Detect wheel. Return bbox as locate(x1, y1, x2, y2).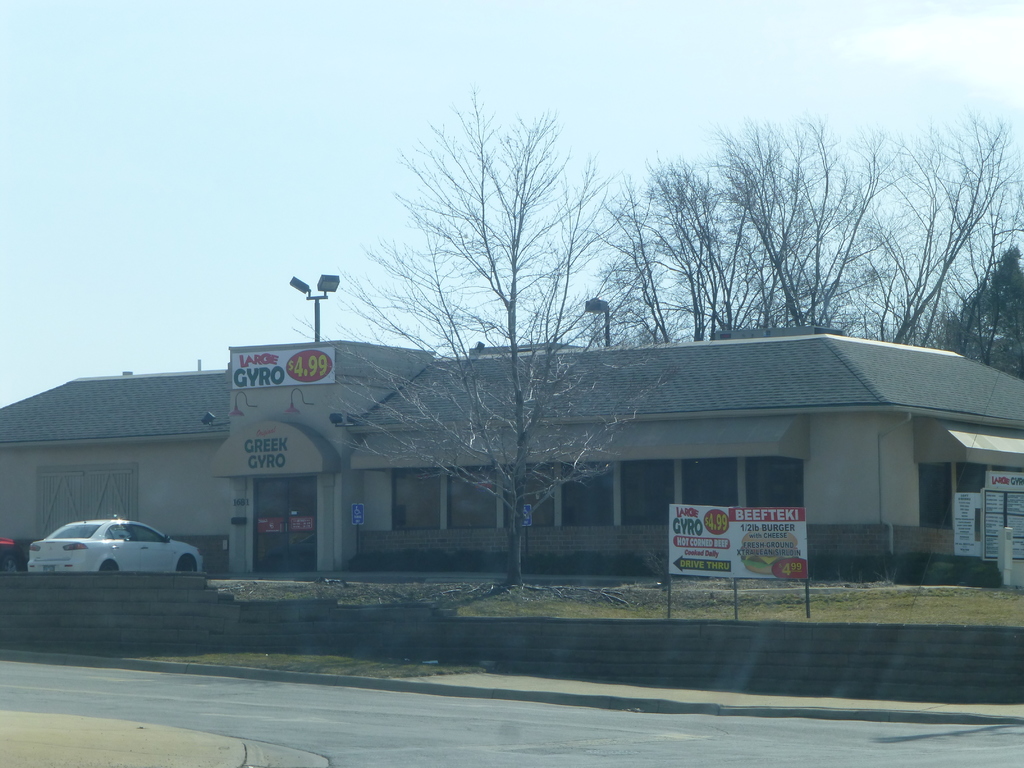
locate(175, 553, 193, 574).
